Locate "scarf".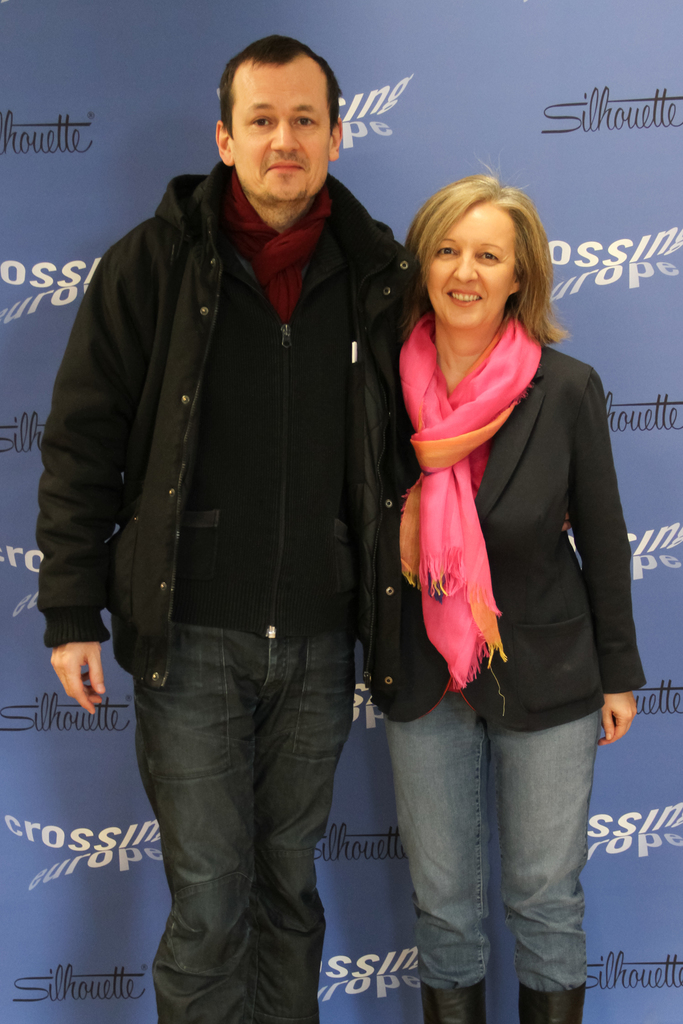
Bounding box: bbox=(402, 325, 546, 737).
